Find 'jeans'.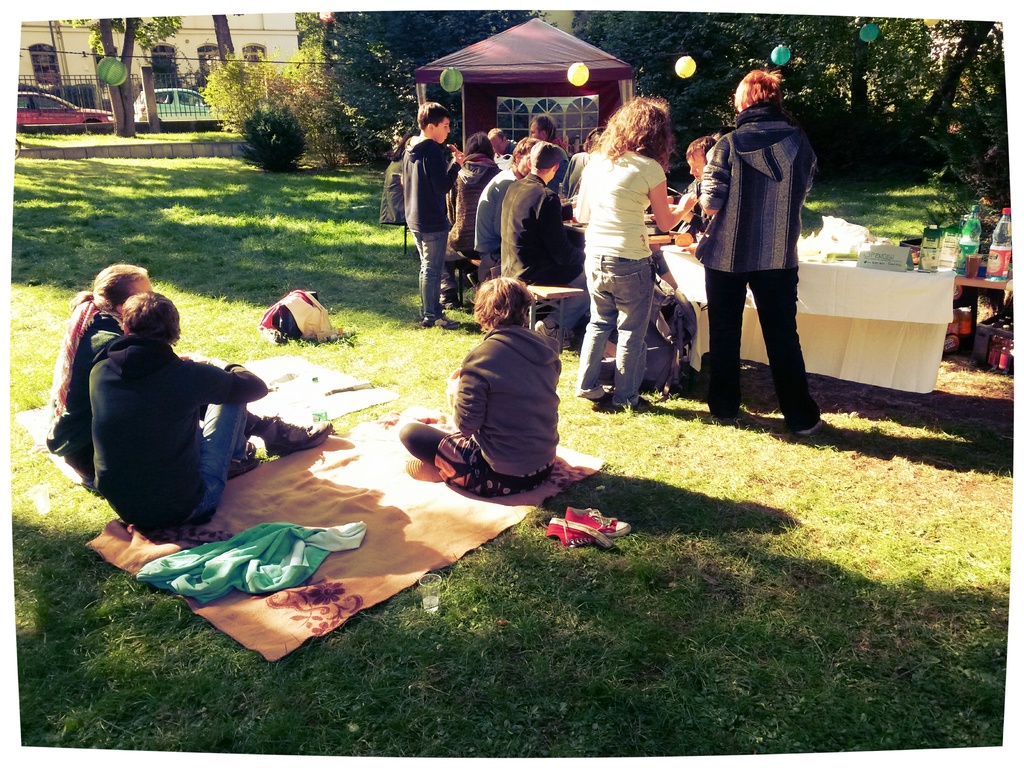
575:254:654:403.
